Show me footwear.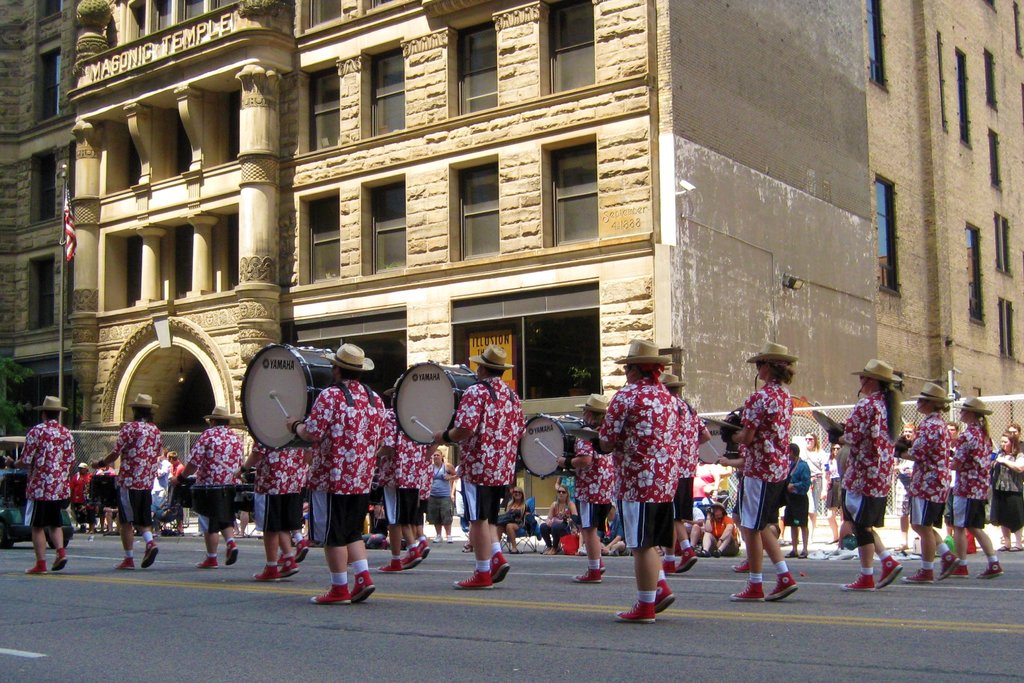
footwear is here: {"left": 653, "top": 568, "right": 673, "bottom": 607}.
